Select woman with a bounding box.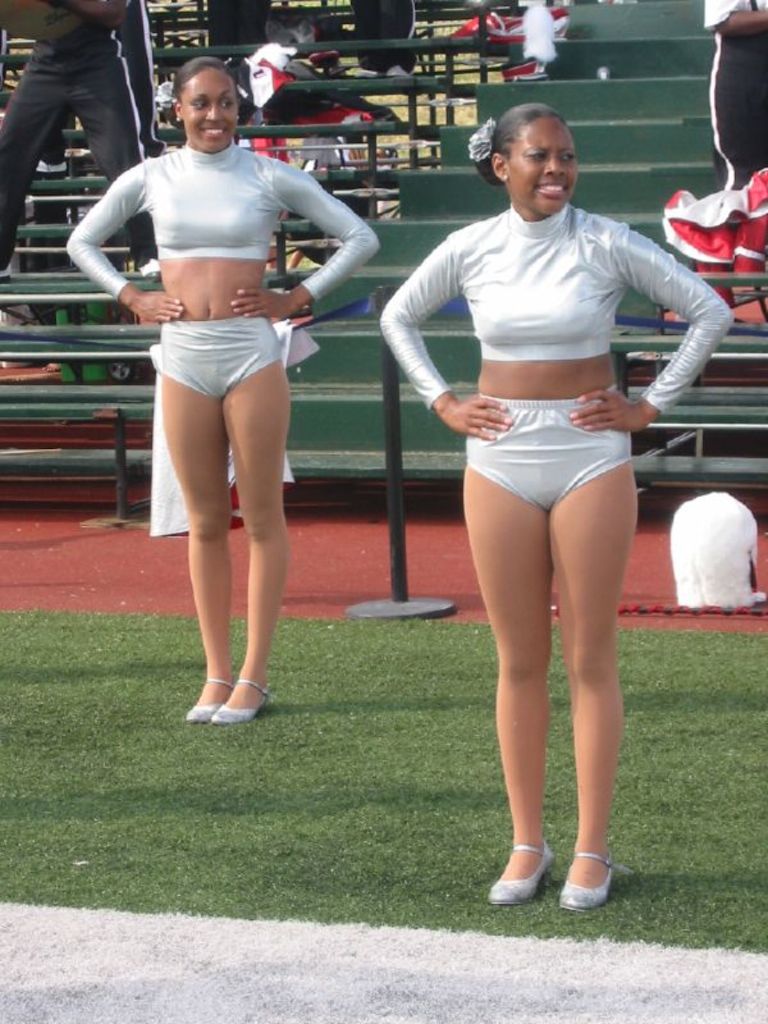
crop(63, 51, 380, 728).
